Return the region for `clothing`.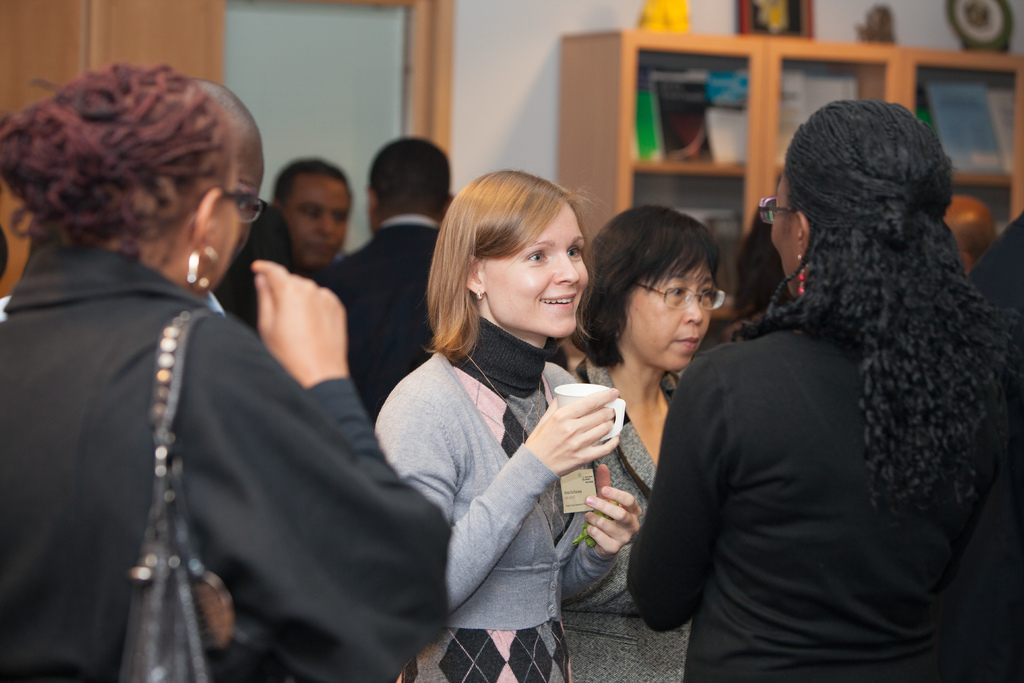
bbox=[621, 291, 1023, 682].
